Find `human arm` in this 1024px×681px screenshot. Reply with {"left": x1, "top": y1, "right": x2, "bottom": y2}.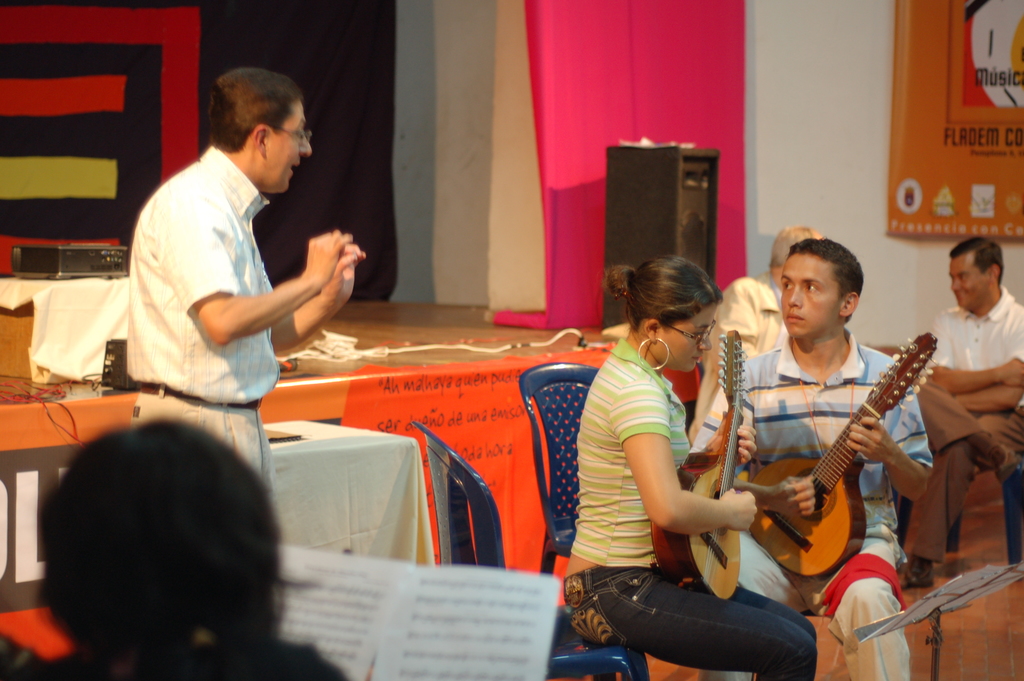
{"left": 622, "top": 384, "right": 755, "bottom": 536}.
